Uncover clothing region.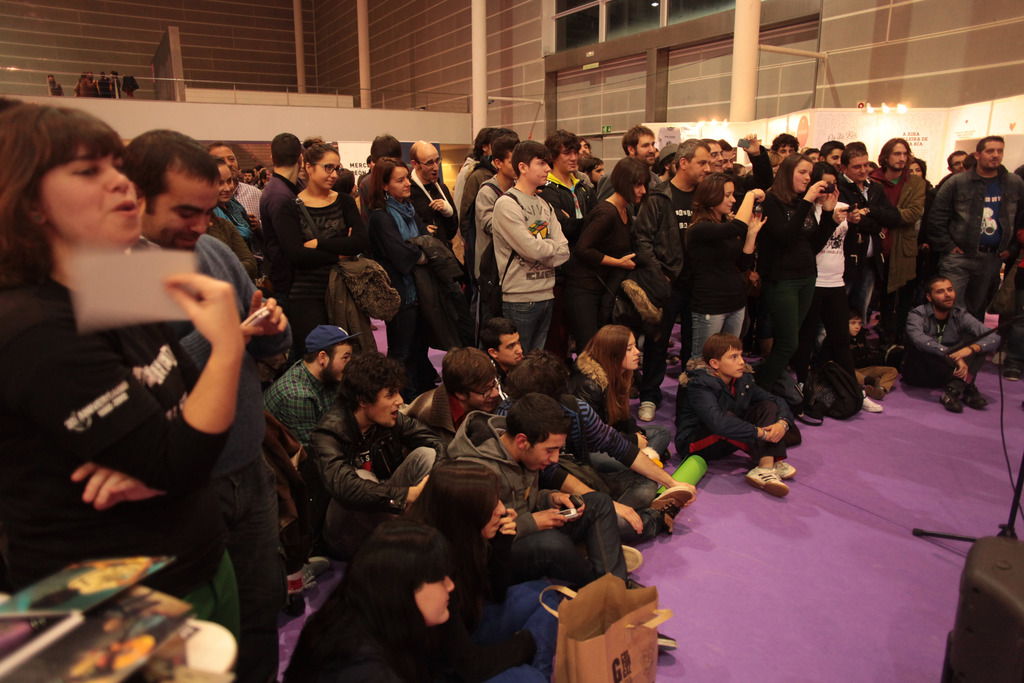
Uncovered: select_region(75, 80, 92, 100).
